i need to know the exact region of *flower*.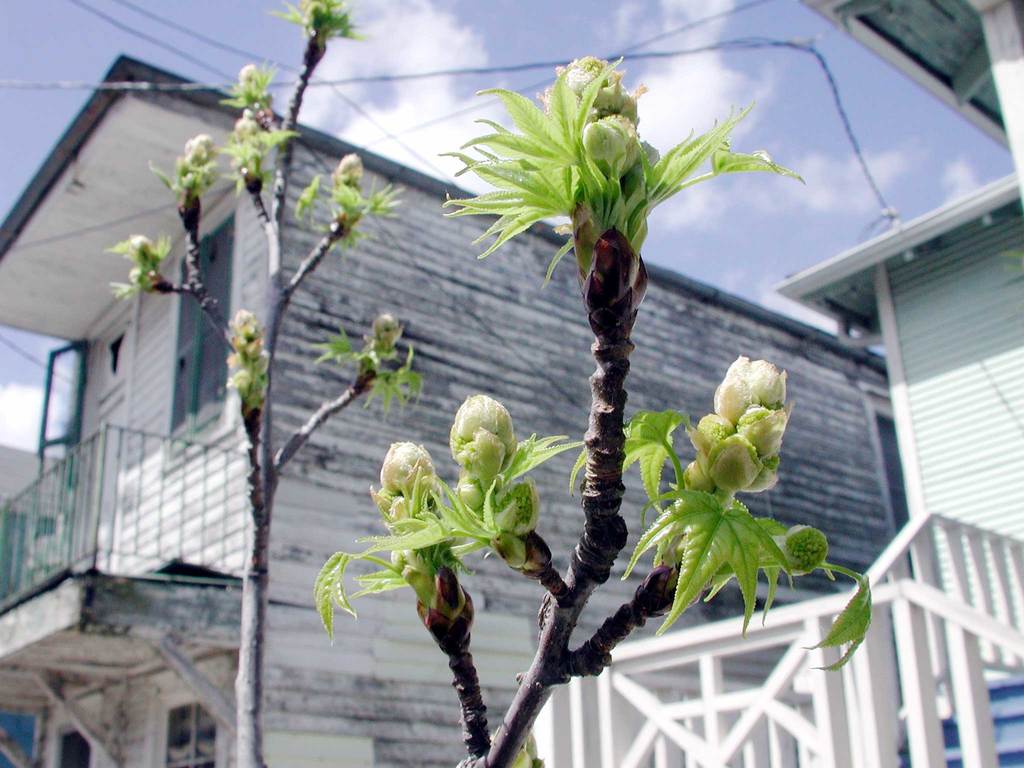
Region: [x1=705, y1=436, x2=763, y2=492].
